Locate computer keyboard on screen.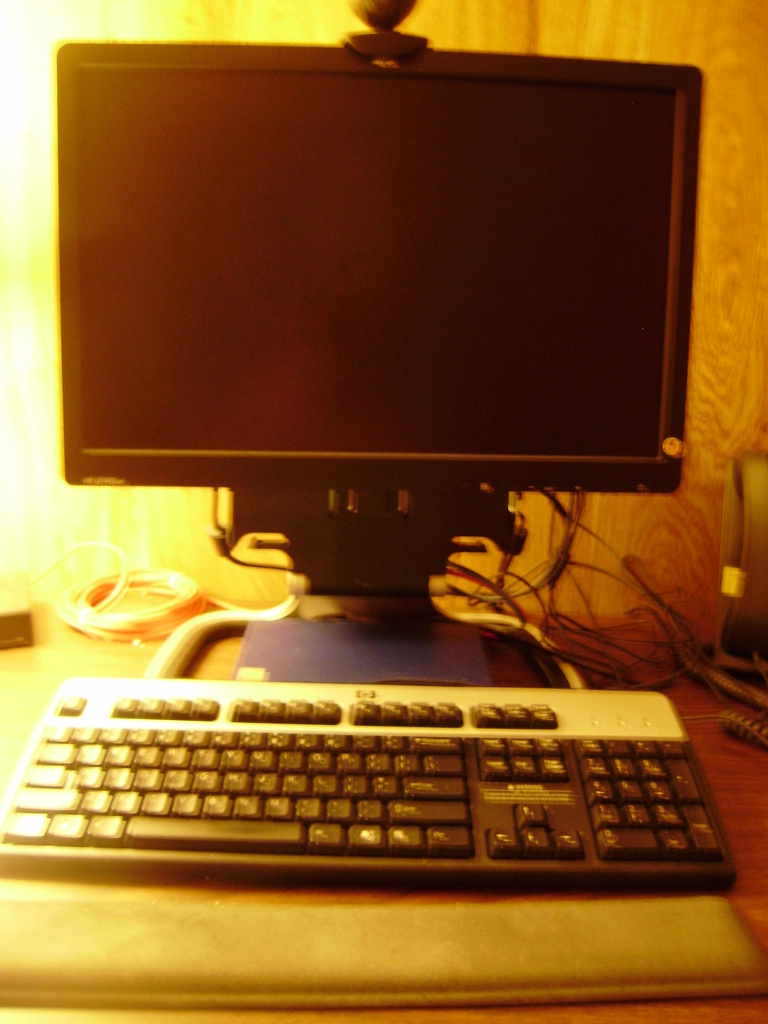
On screen at <region>0, 674, 737, 882</region>.
